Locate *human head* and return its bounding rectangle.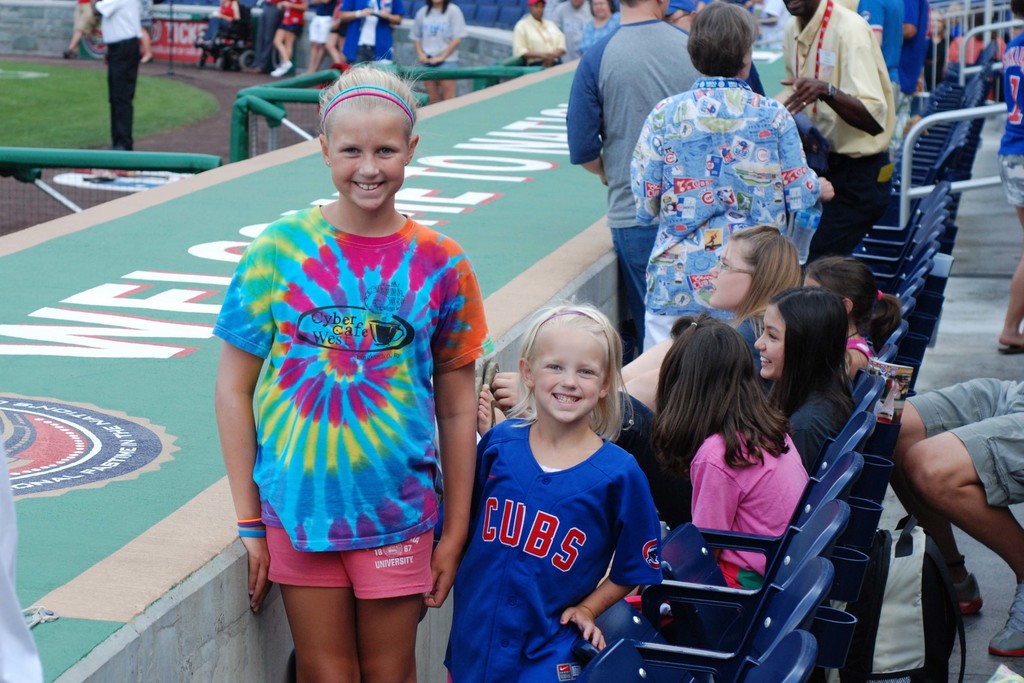
l=620, t=0, r=670, b=21.
